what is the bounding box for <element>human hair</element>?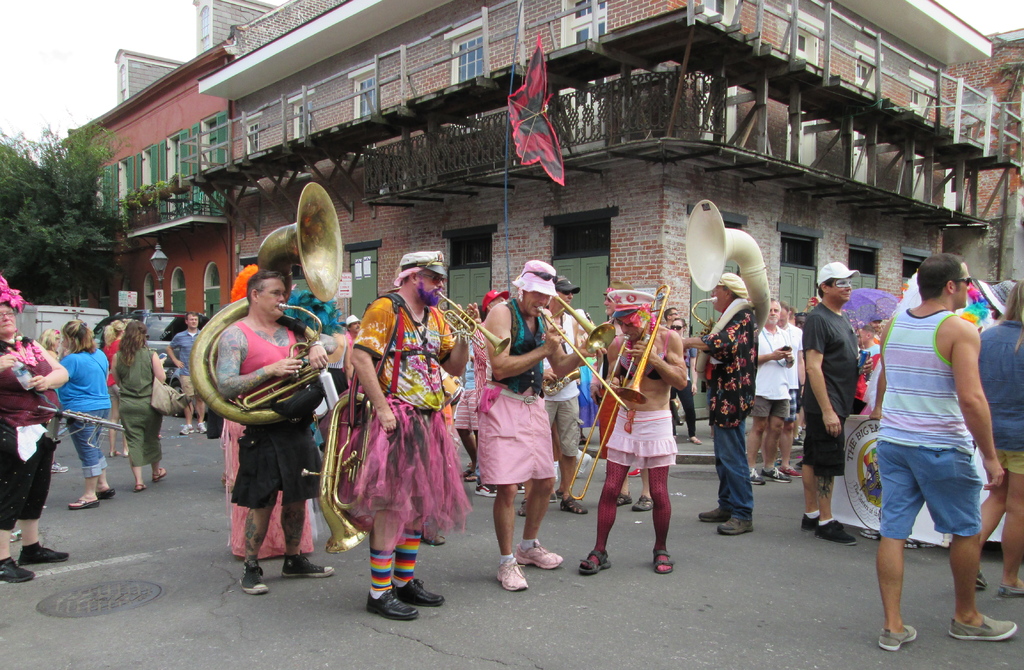
<box>860,322,876,339</box>.
